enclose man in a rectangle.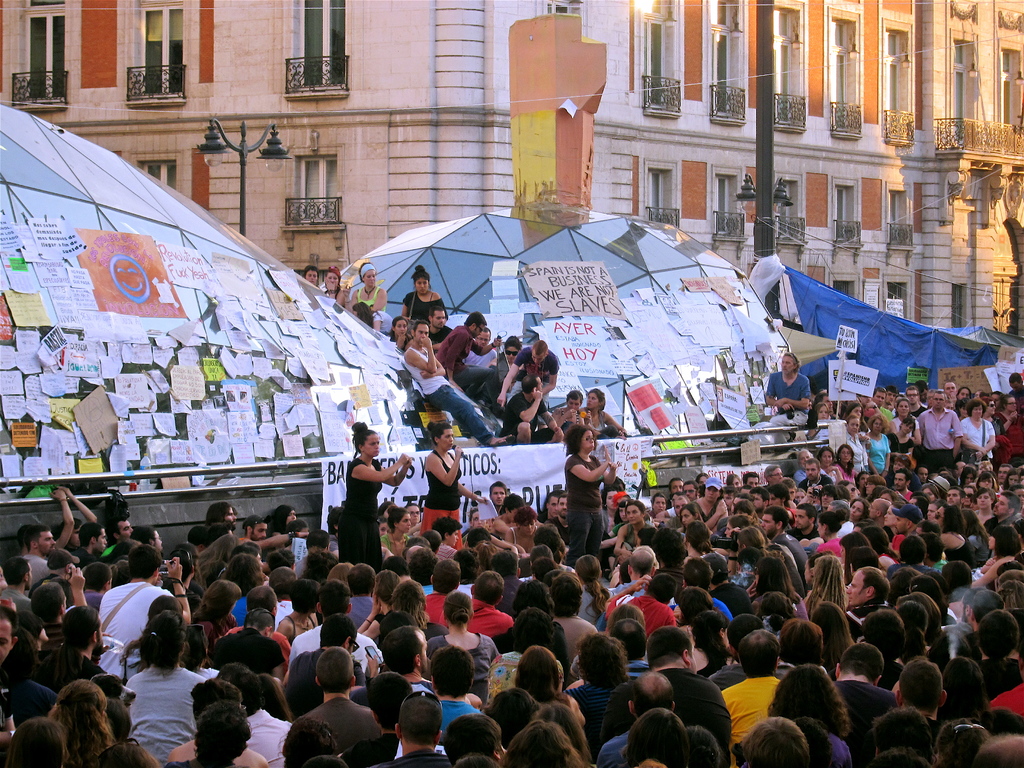
bbox=[452, 547, 480, 597].
